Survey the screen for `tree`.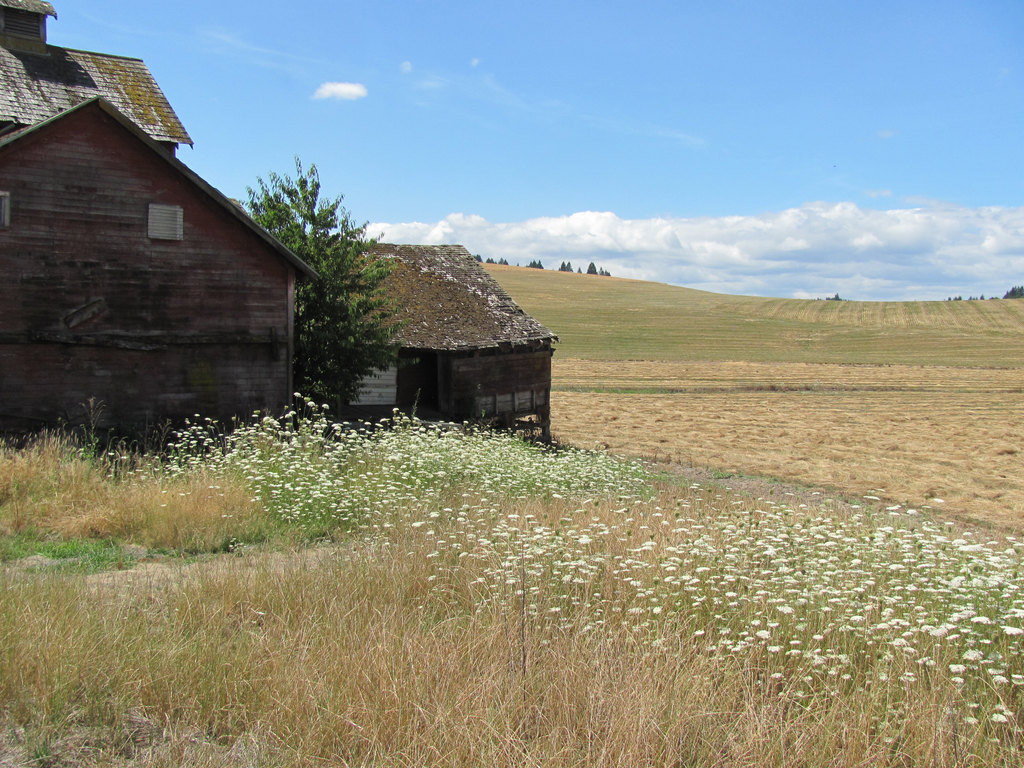
Survey found: x1=234, y1=152, x2=416, y2=422.
